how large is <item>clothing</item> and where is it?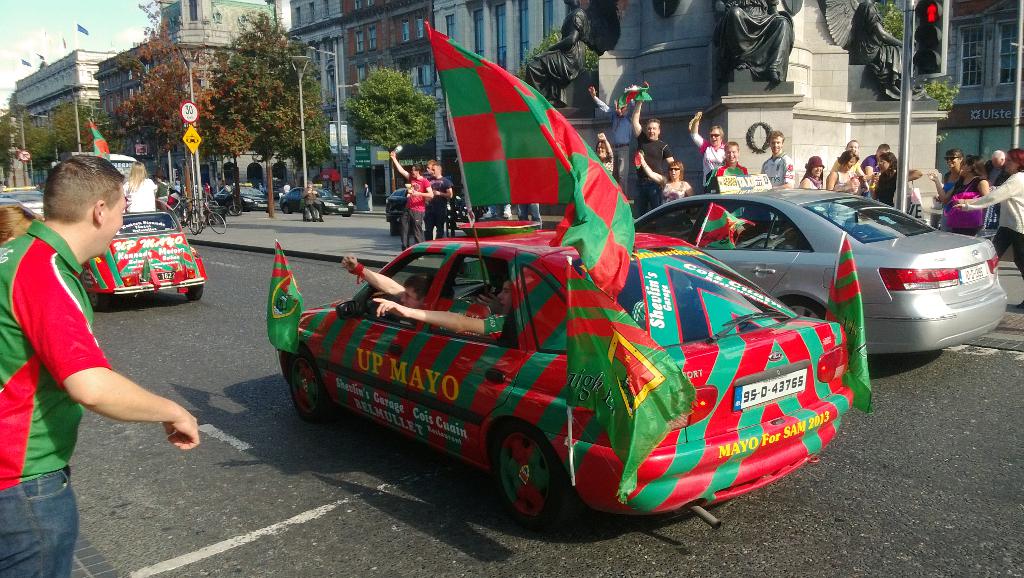
Bounding box: select_region(304, 186, 323, 218).
